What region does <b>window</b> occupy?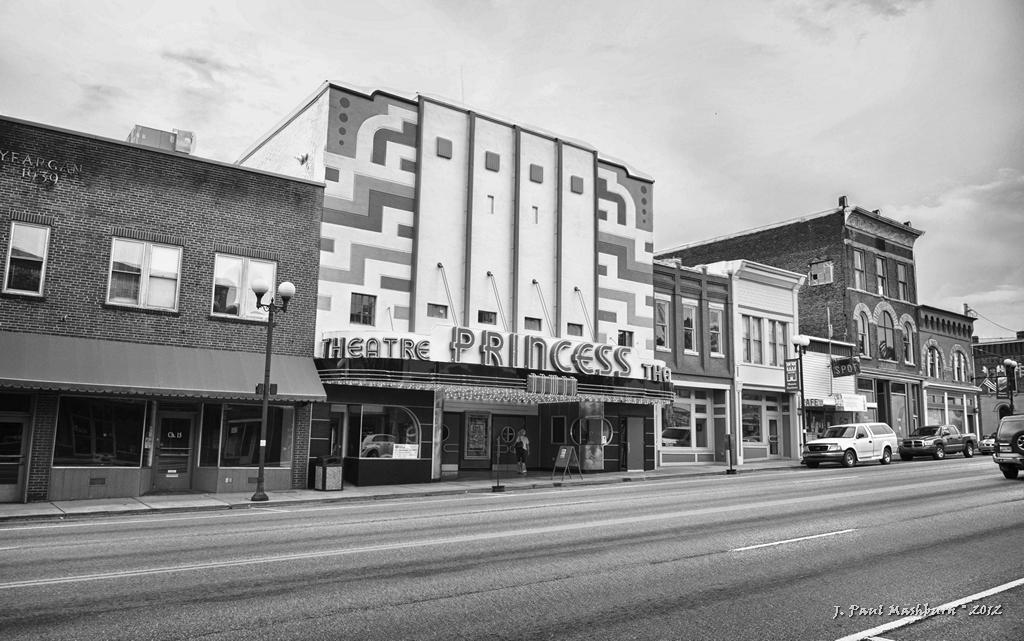
bbox=(525, 312, 545, 332).
